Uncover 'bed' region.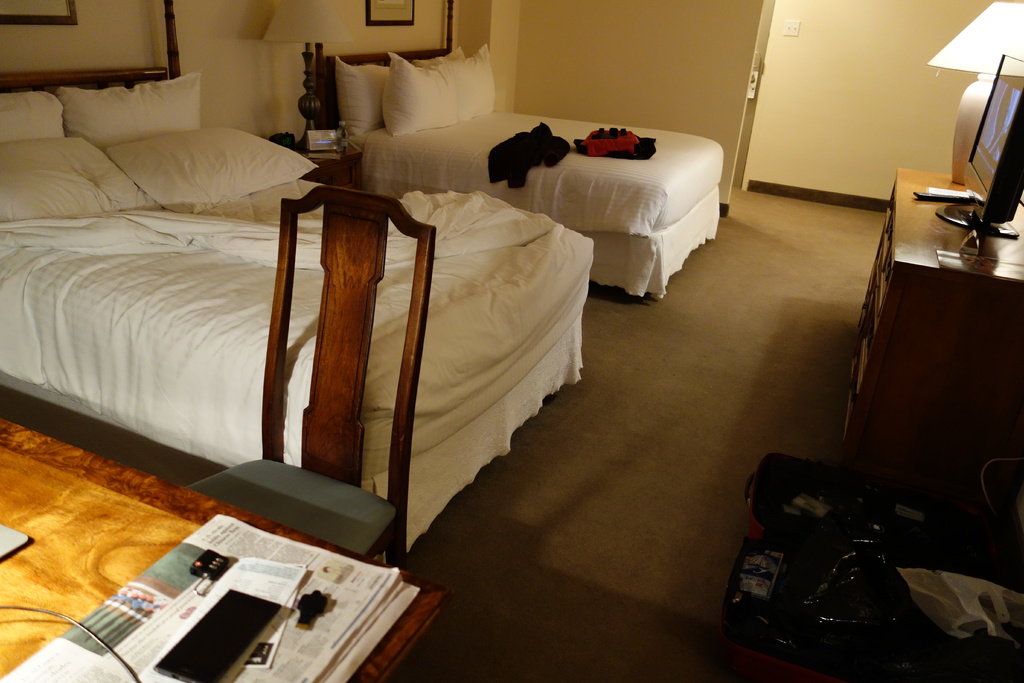
Uncovered: (0,68,595,557).
